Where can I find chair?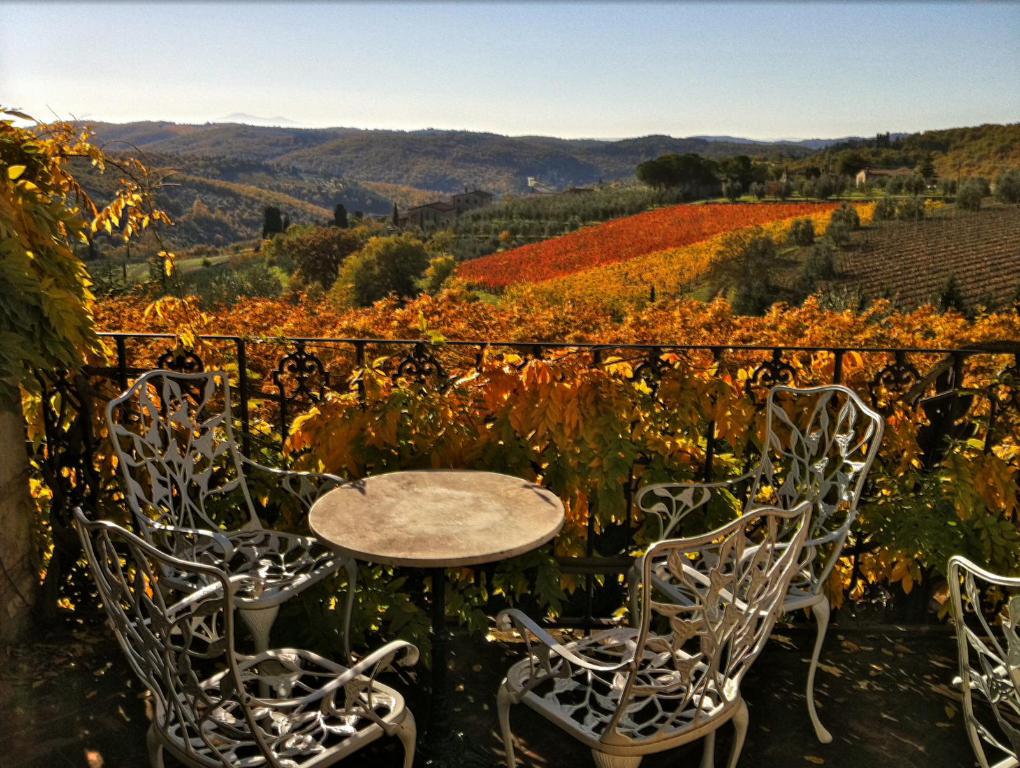
You can find it at 483/505/813/767.
